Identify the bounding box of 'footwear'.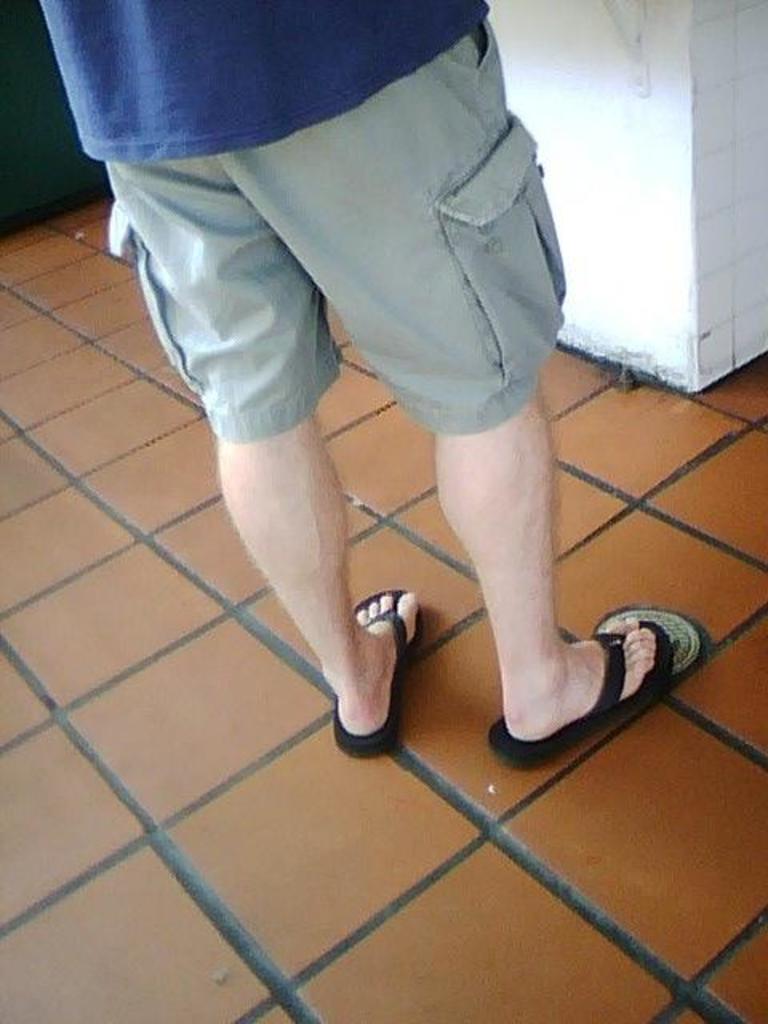
330 584 427 762.
